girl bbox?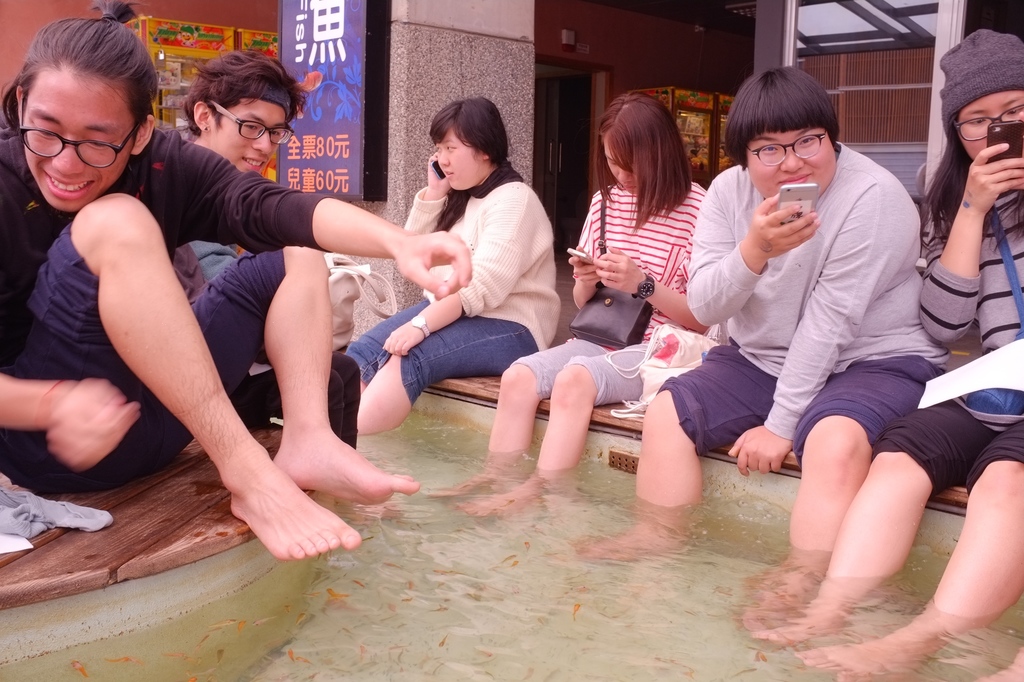
(x1=757, y1=29, x2=1023, y2=681)
